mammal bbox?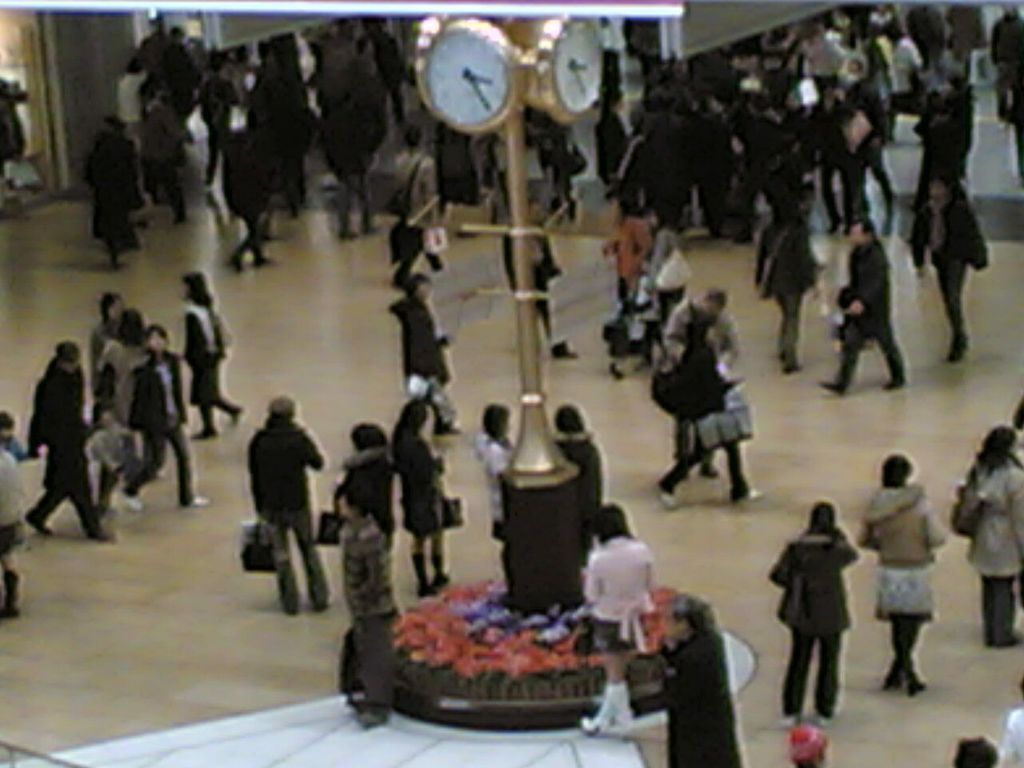
x1=948, y1=732, x2=998, y2=766
